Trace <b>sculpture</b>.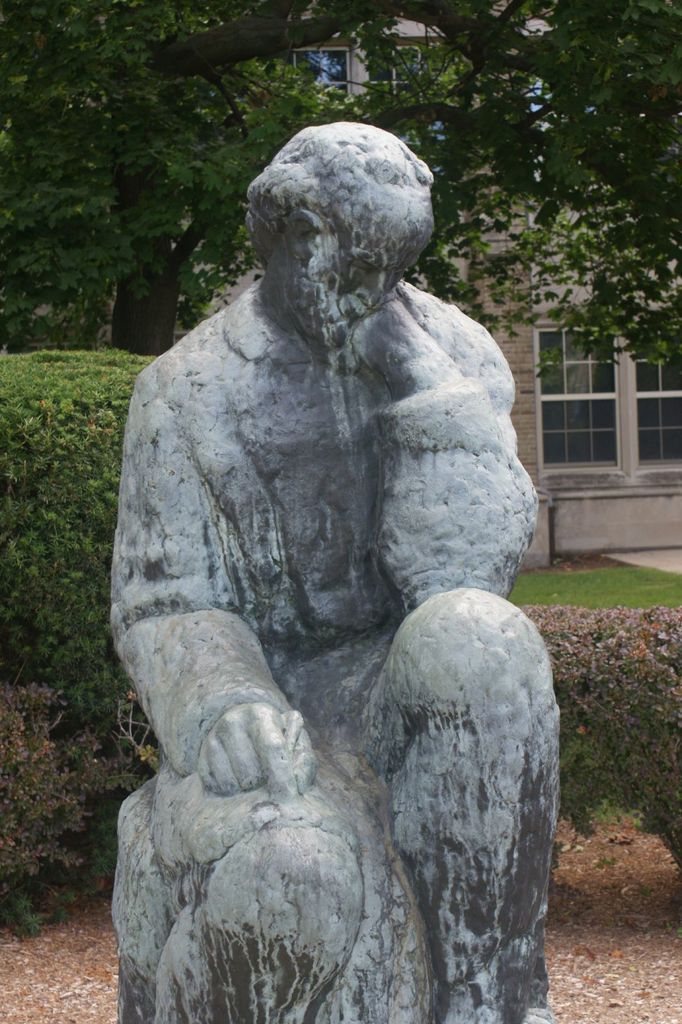
Traced to <region>115, 113, 564, 1023</region>.
